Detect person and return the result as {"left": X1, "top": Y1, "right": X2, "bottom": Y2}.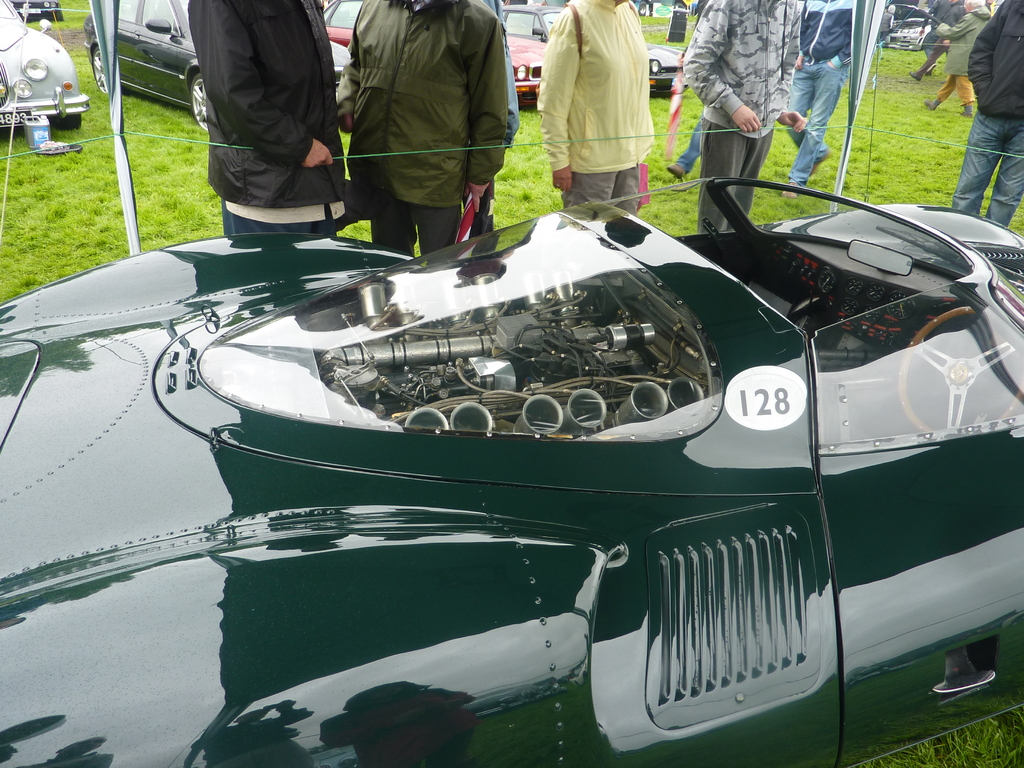
{"left": 536, "top": 0, "right": 654, "bottom": 209}.
